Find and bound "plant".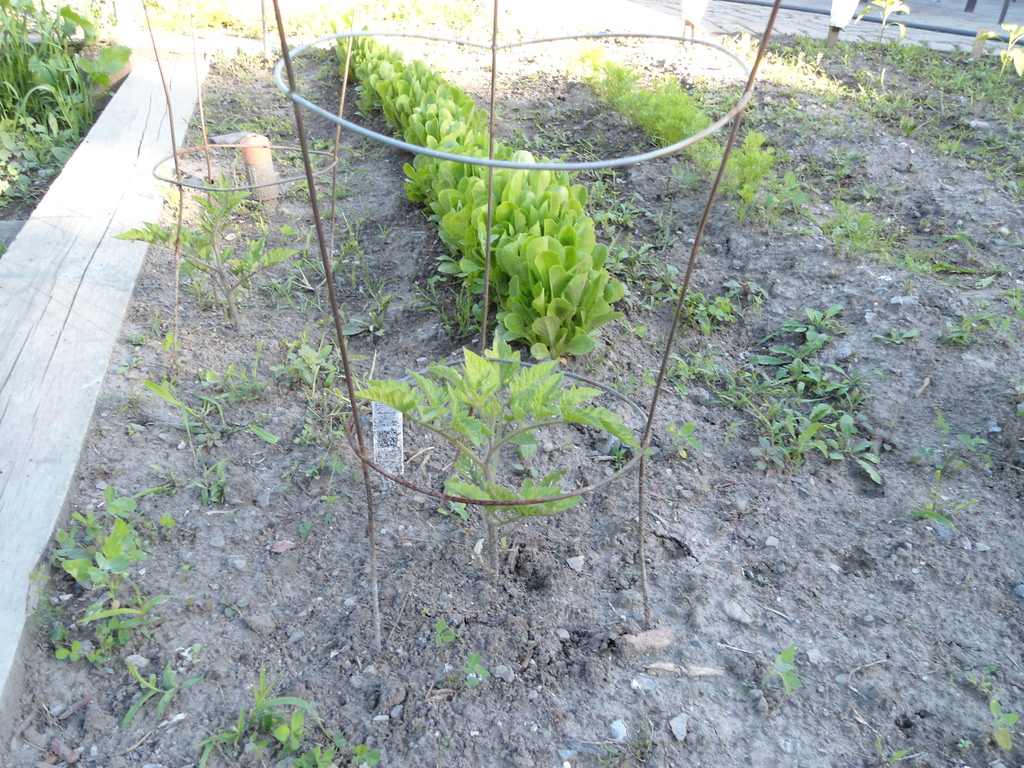
Bound: [123,646,219,724].
